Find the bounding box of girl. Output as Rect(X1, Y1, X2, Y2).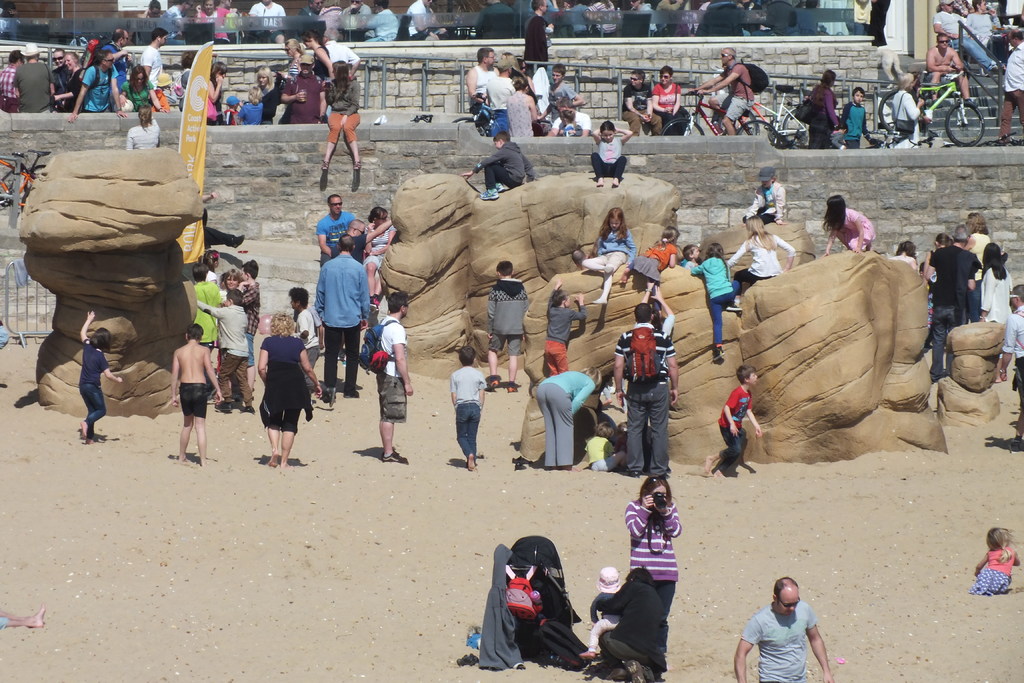
Rect(81, 309, 122, 445).
